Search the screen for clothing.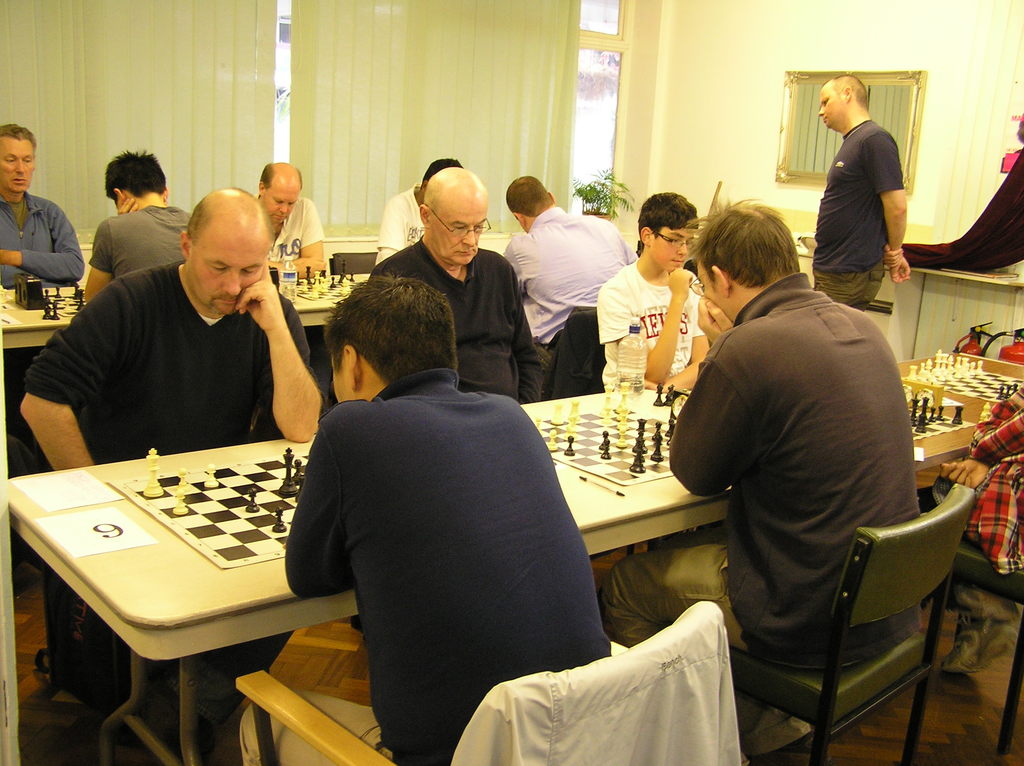
Found at <bbox>0, 193, 86, 311</bbox>.
